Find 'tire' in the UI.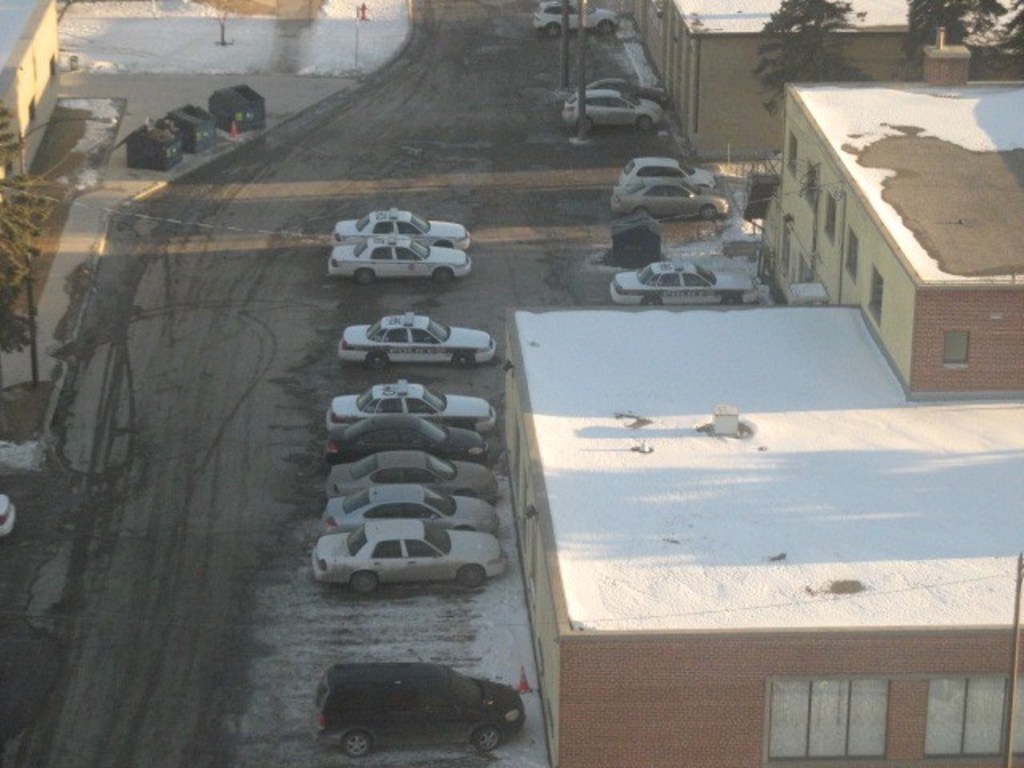
UI element at (458, 565, 483, 586).
